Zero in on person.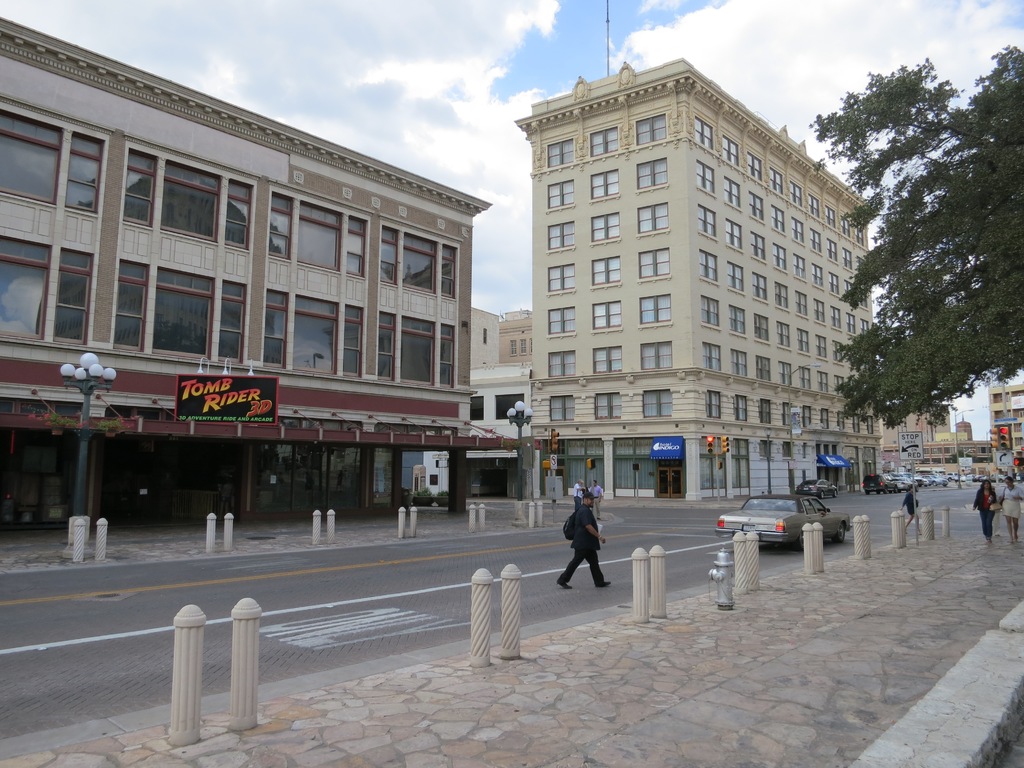
Zeroed in: left=554, top=485, right=618, bottom=594.
